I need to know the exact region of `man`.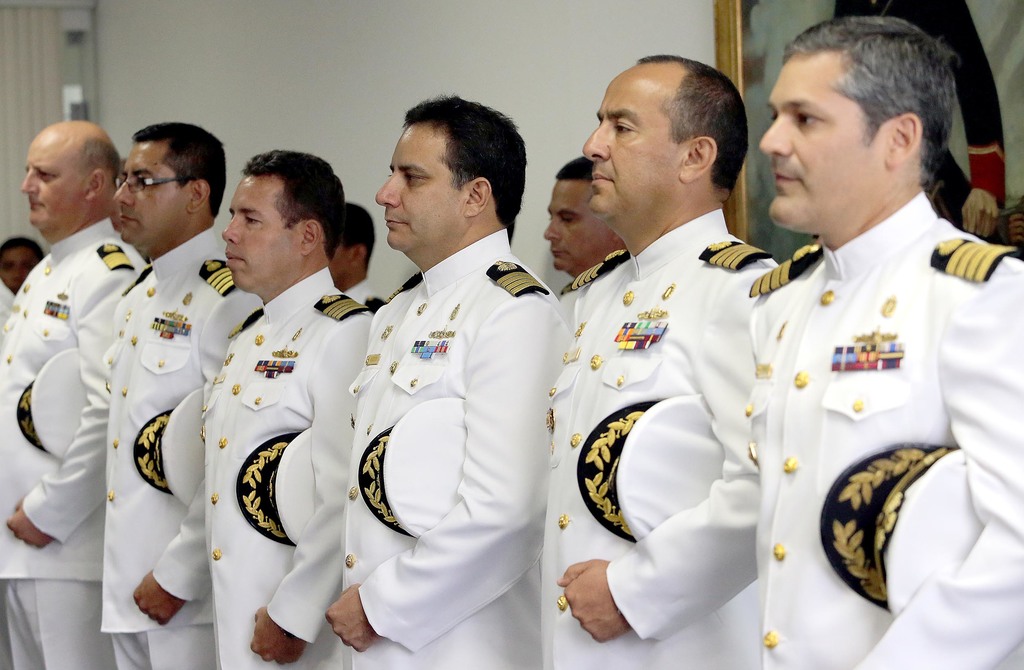
Region: {"x1": 326, "y1": 101, "x2": 572, "y2": 650}.
